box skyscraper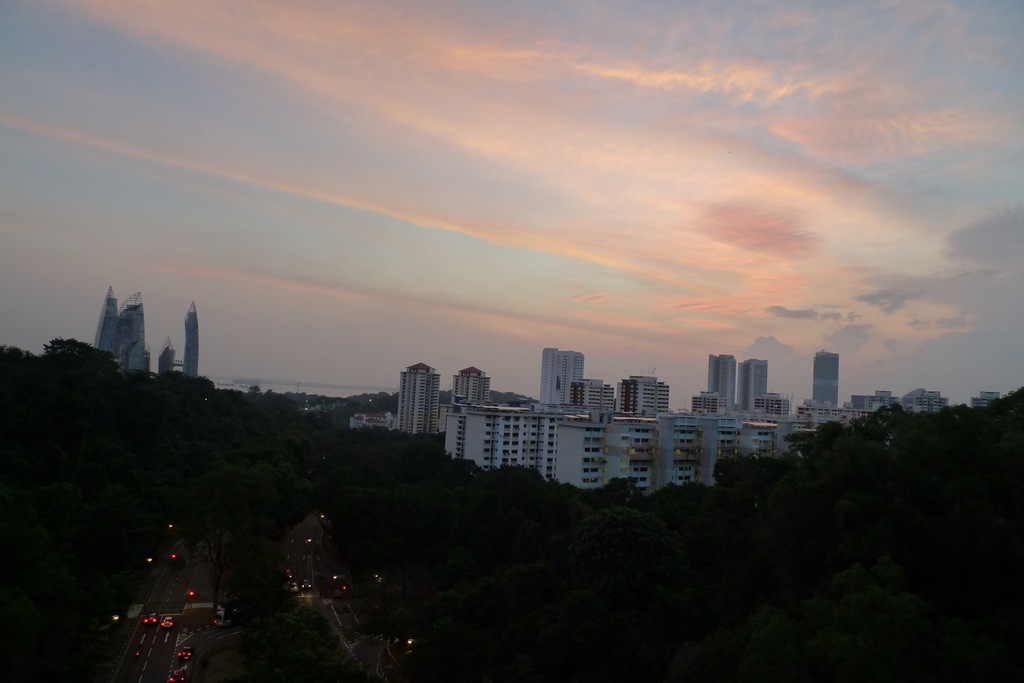
detection(537, 347, 591, 411)
